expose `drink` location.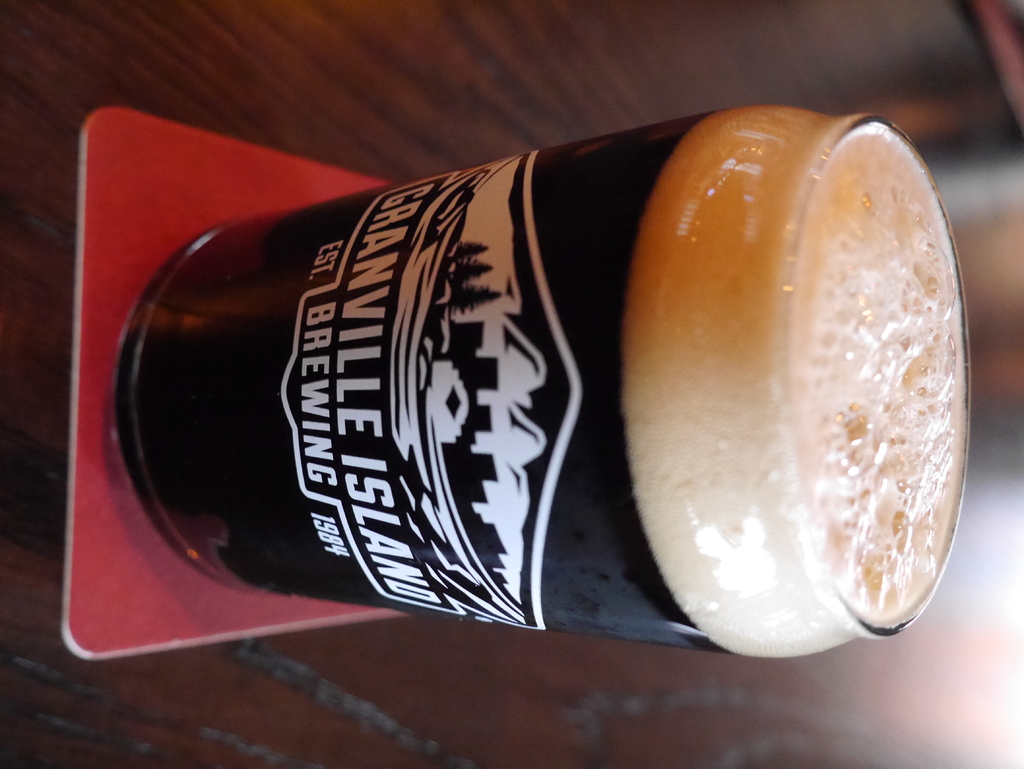
Exposed at 122/108/964/677.
